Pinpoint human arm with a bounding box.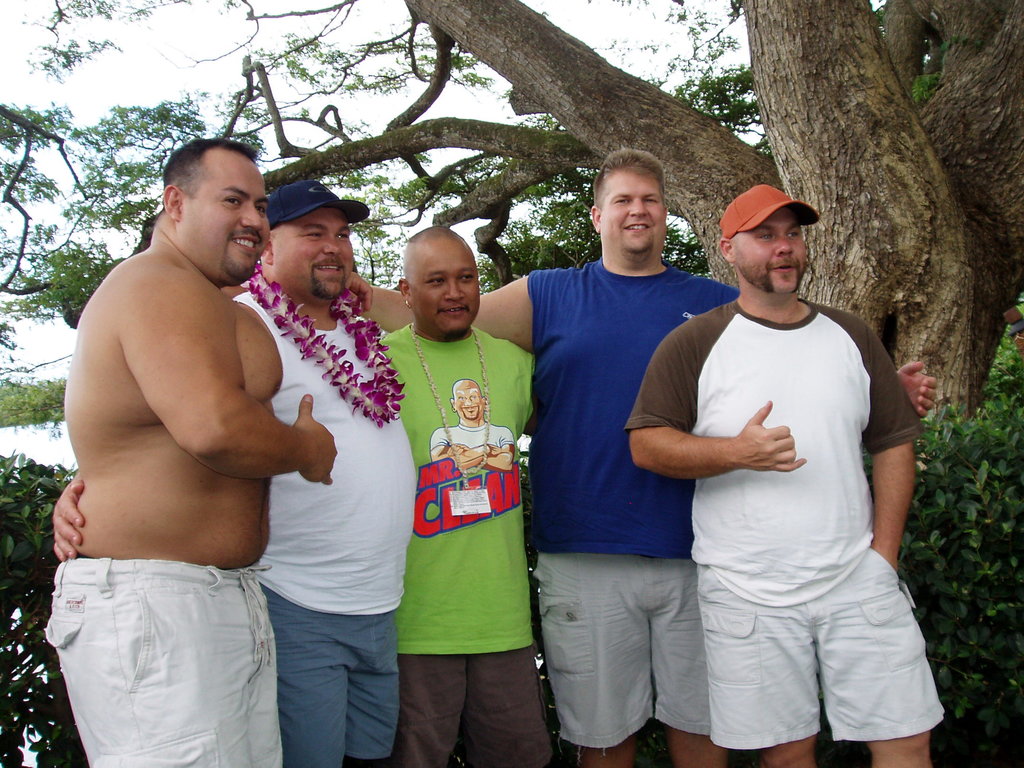
345, 267, 536, 351.
